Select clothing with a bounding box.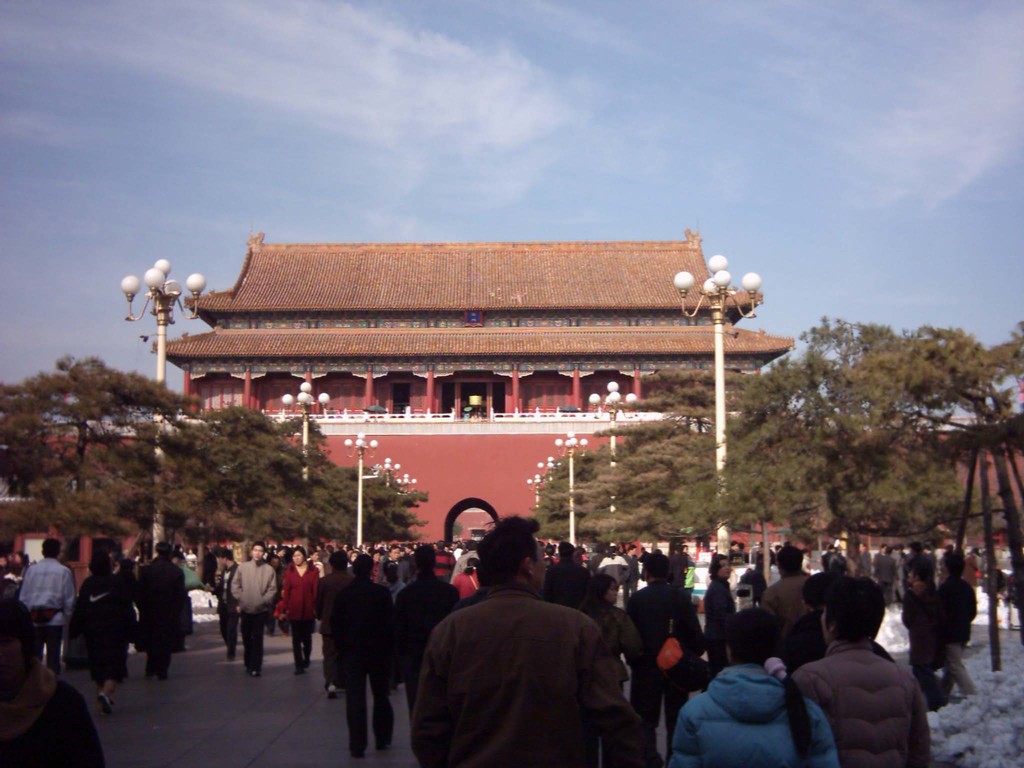
left=788, top=644, right=936, bottom=765.
